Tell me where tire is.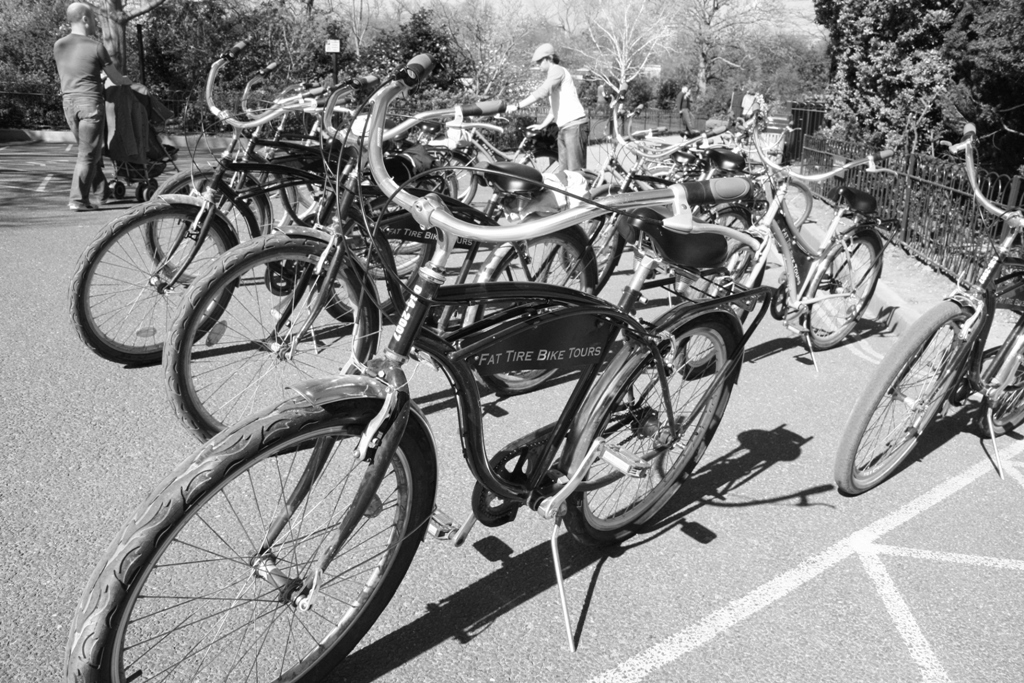
tire is at rect(64, 400, 439, 682).
